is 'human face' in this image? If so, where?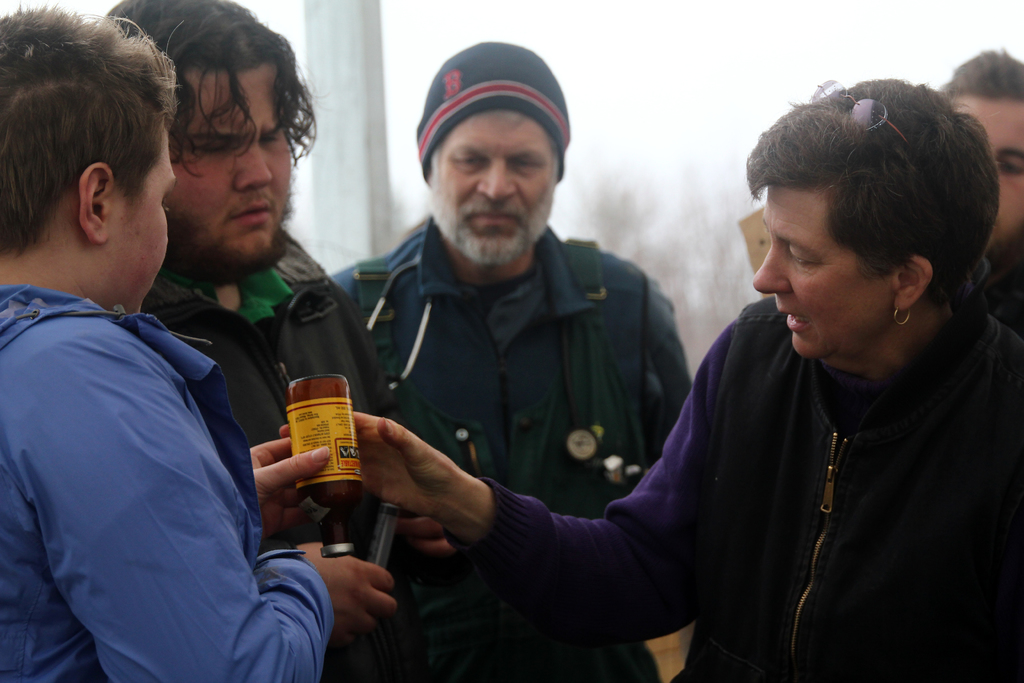
Yes, at locate(114, 128, 180, 315).
